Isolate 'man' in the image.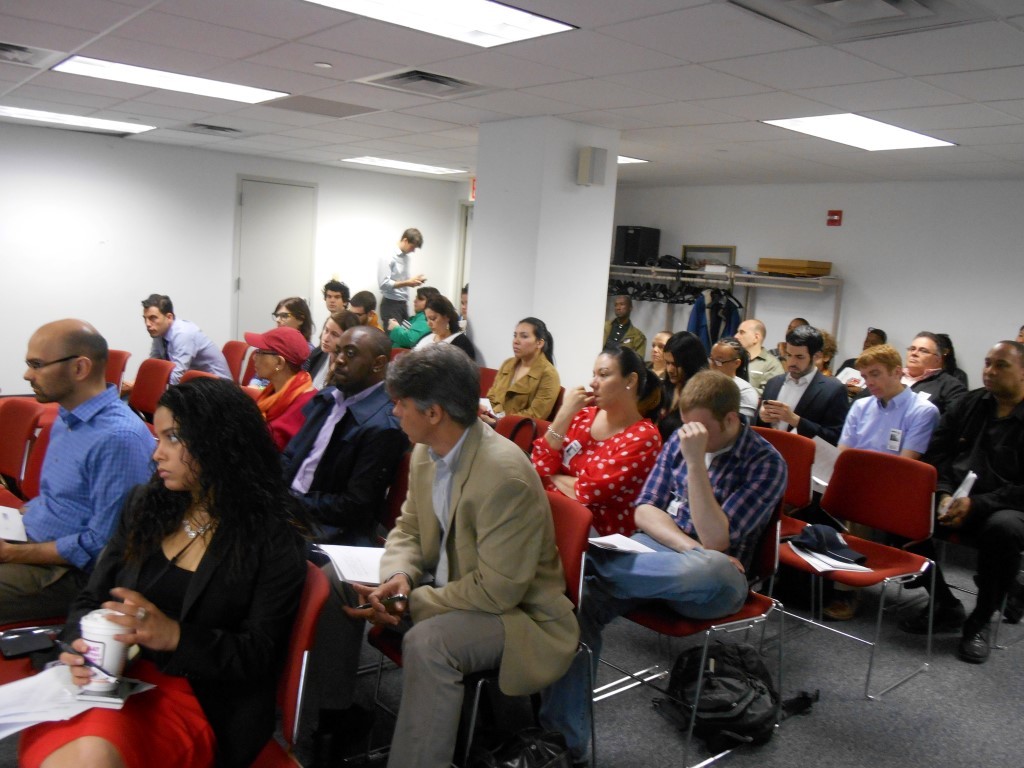
Isolated region: 897:334:965:413.
